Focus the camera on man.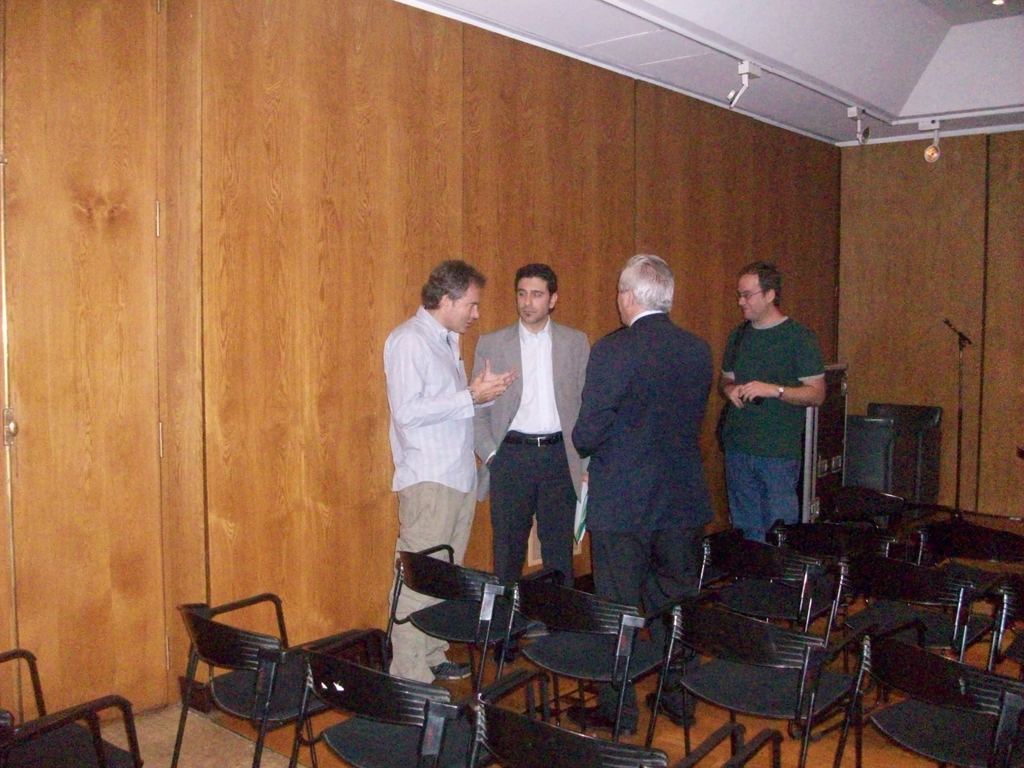
Focus region: x1=370 y1=256 x2=523 y2=712.
